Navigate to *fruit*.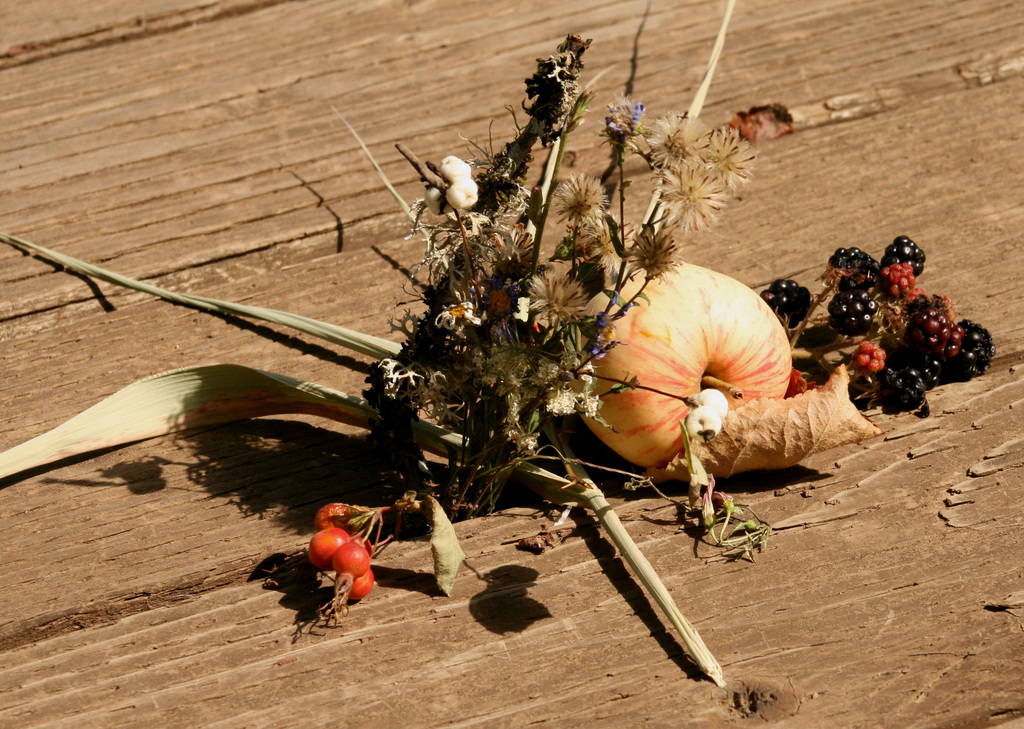
Navigation target: x1=336, y1=537, x2=371, y2=576.
